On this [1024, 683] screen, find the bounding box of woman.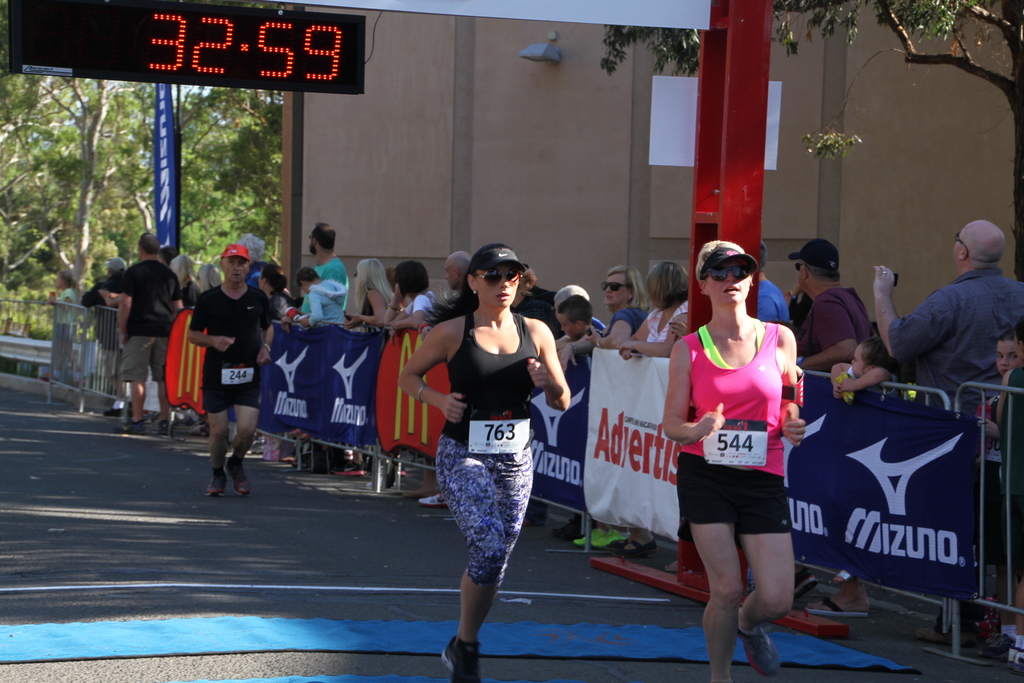
Bounding box: Rect(636, 261, 707, 372).
